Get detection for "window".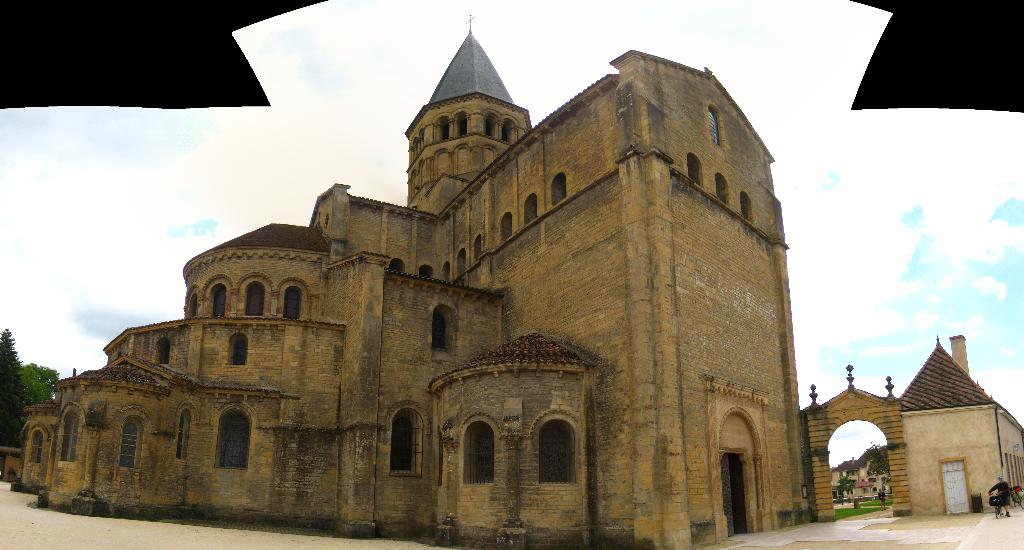
Detection: crop(414, 264, 433, 277).
